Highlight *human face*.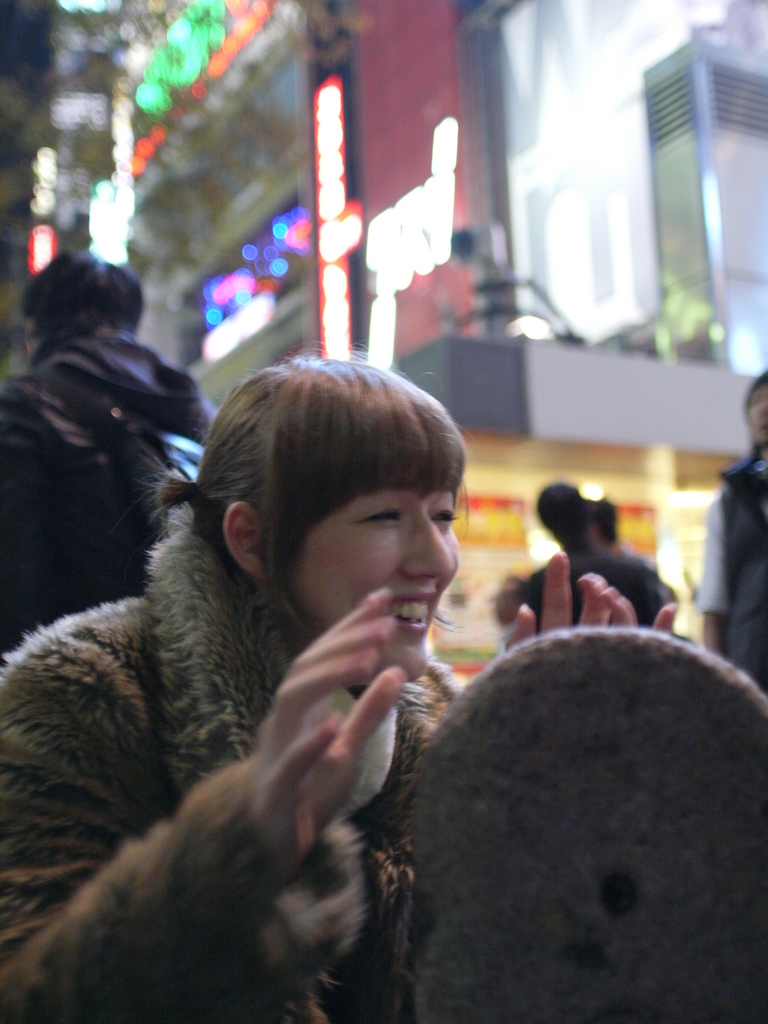
Highlighted region: select_region(740, 367, 766, 440).
